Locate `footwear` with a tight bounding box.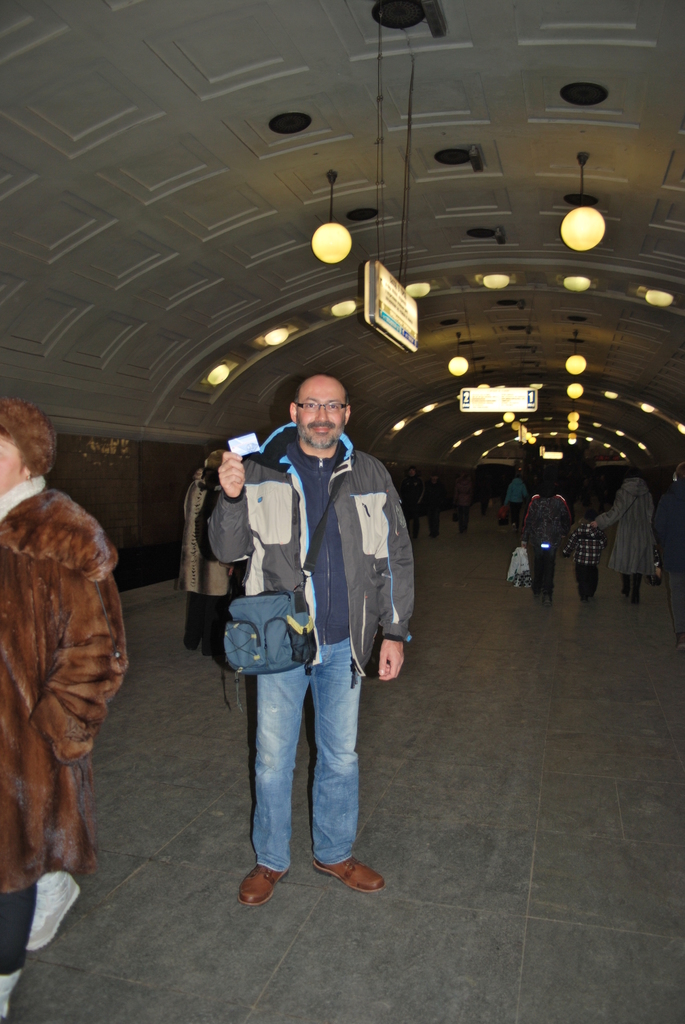
[x1=305, y1=847, x2=382, y2=905].
